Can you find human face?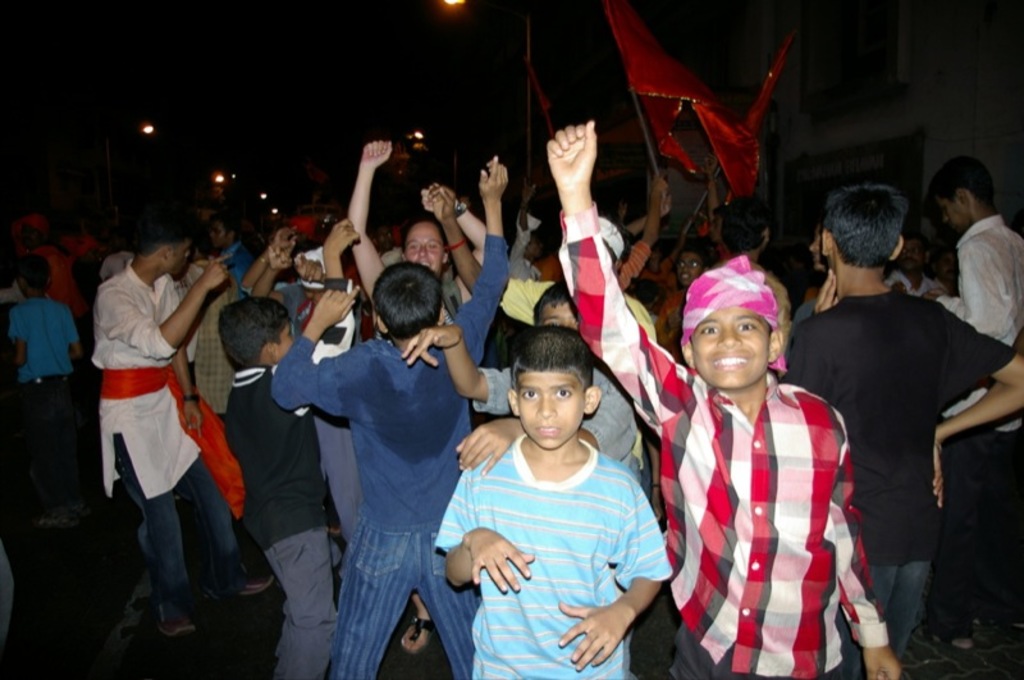
Yes, bounding box: (x1=938, y1=196, x2=973, y2=233).
